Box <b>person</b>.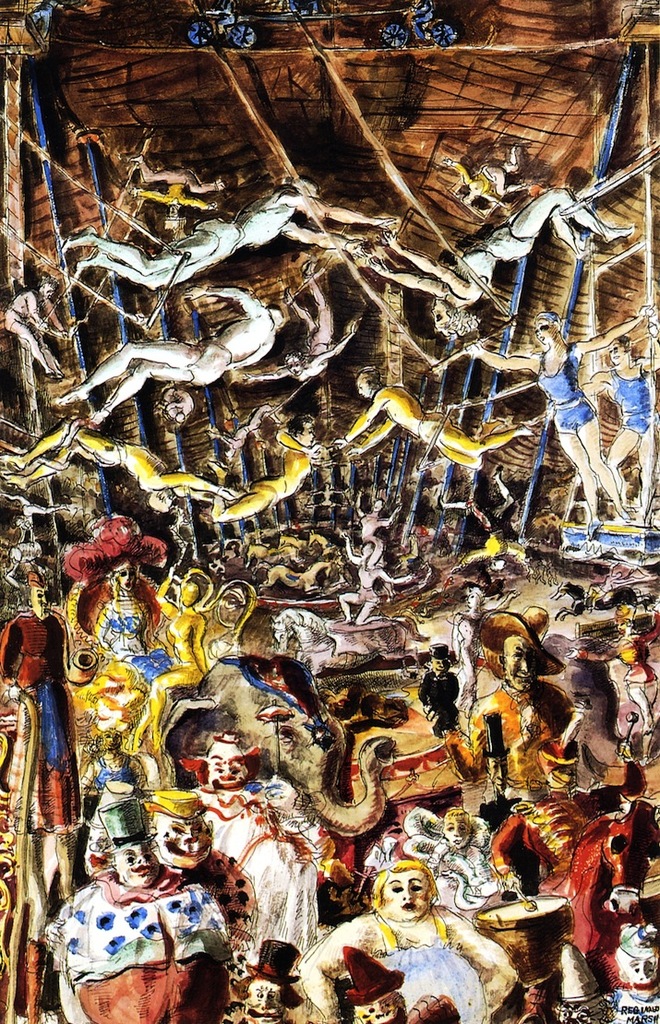
x1=173 y1=722 x2=319 y2=969.
